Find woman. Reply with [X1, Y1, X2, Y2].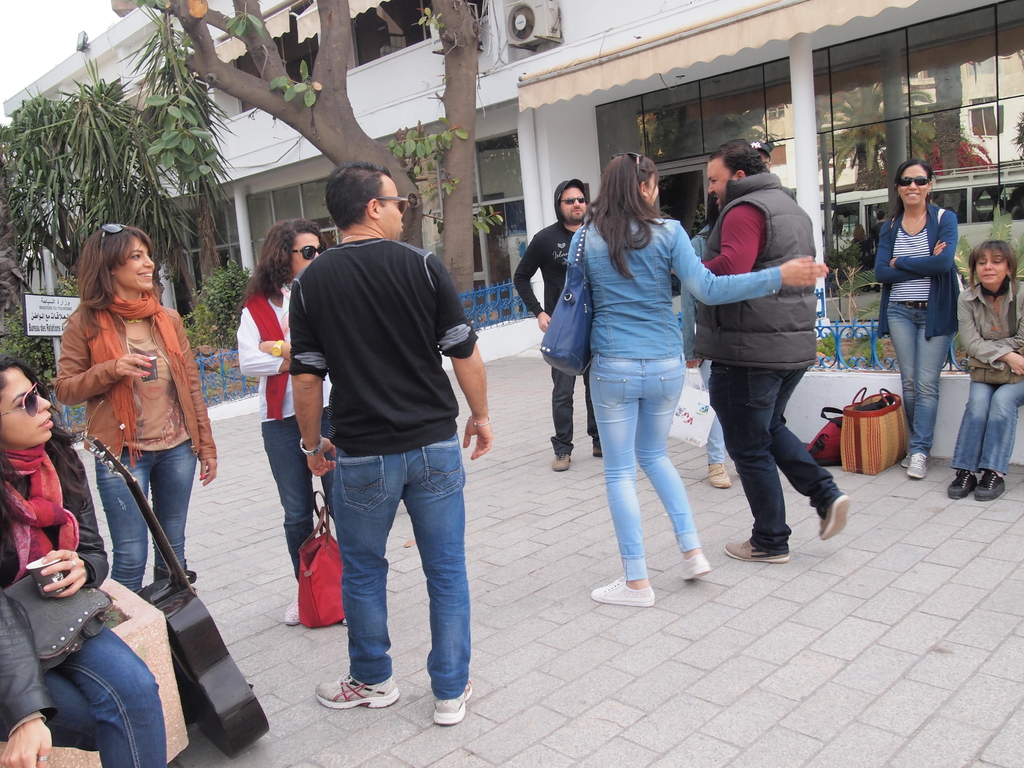
[237, 221, 329, 630].
